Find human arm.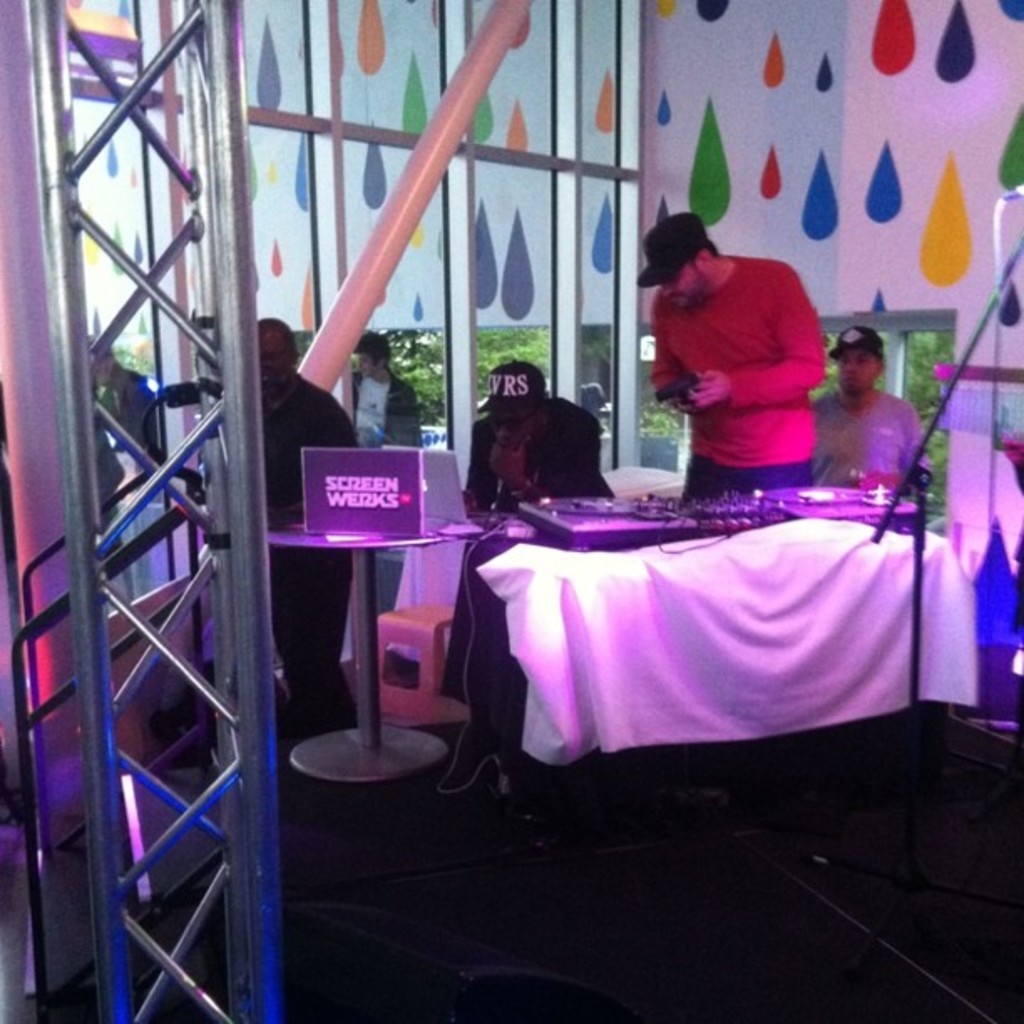
{"left": 857, "top": 412, "right": 930, "bottom": 492}.
